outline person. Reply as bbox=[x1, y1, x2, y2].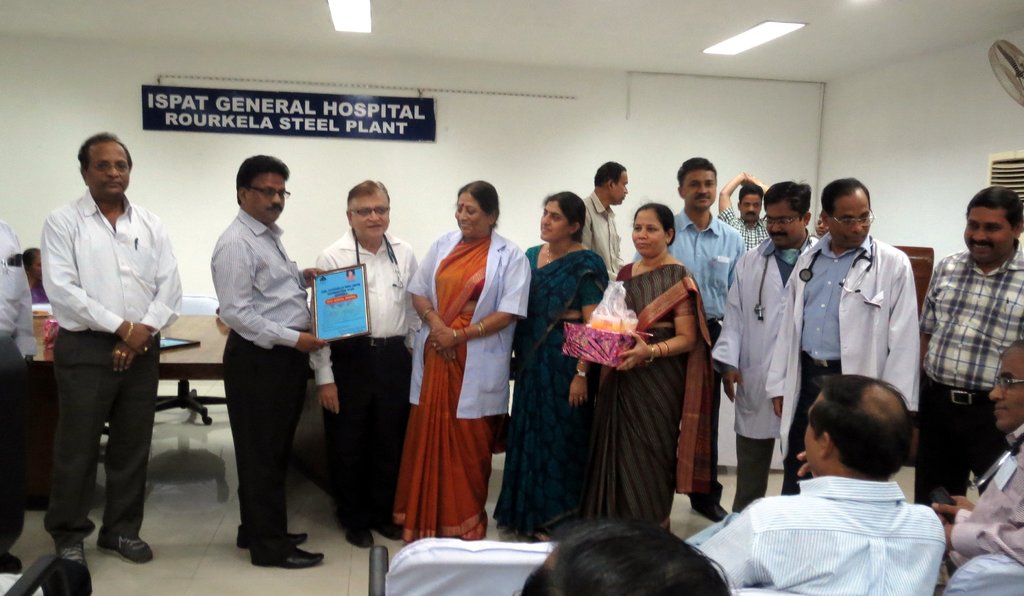
bbox=[593, 202, 714, 531].
